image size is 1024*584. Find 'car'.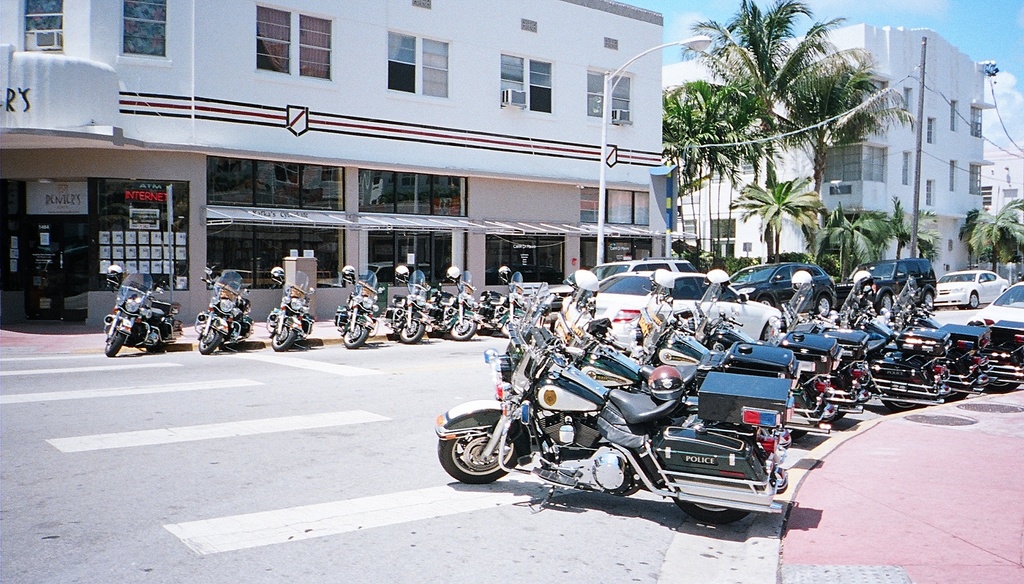
left=588, top=257, right=698, bottom=277.
